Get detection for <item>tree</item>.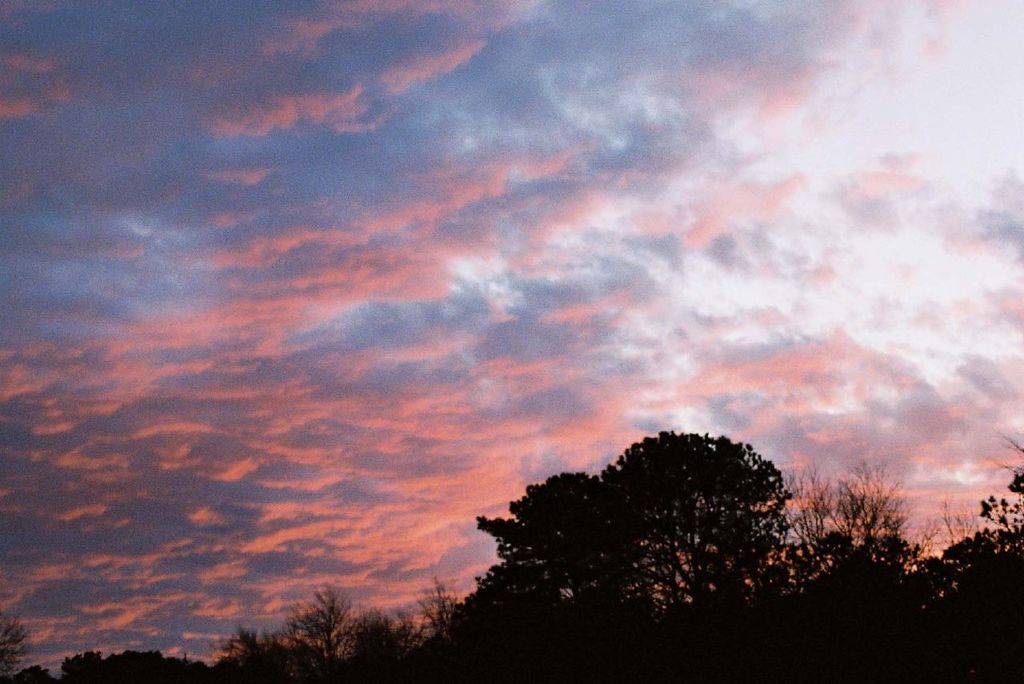
Detection: 482,430,786,613.
